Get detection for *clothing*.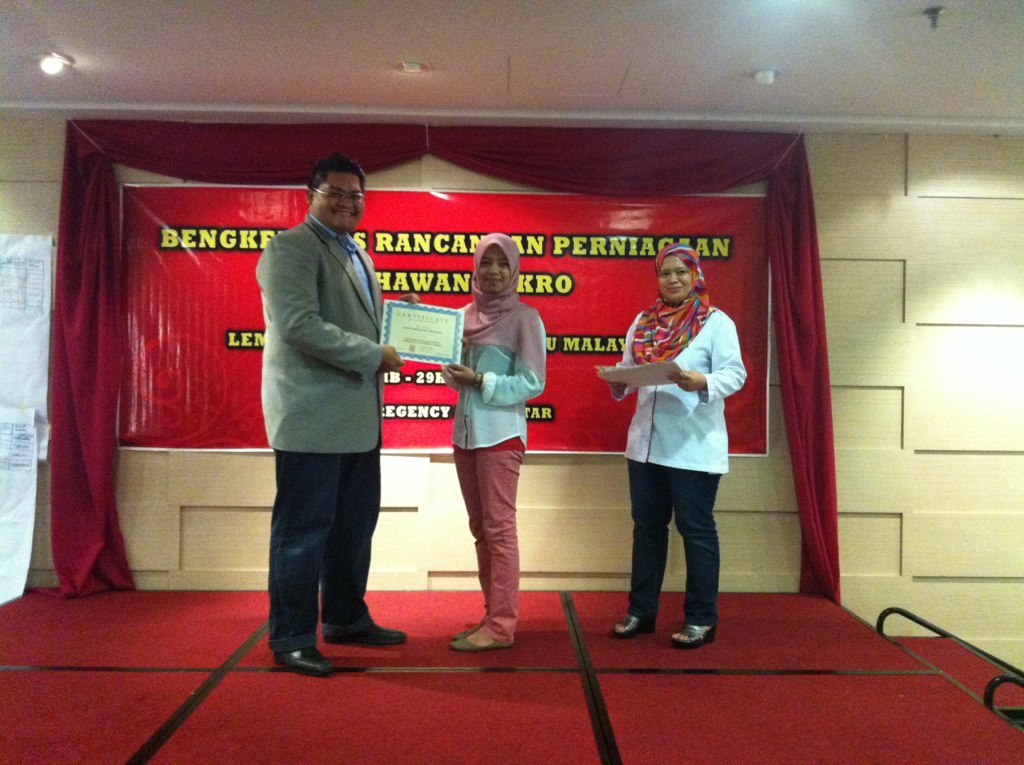
Detection: [450, 289, 543, 640].
